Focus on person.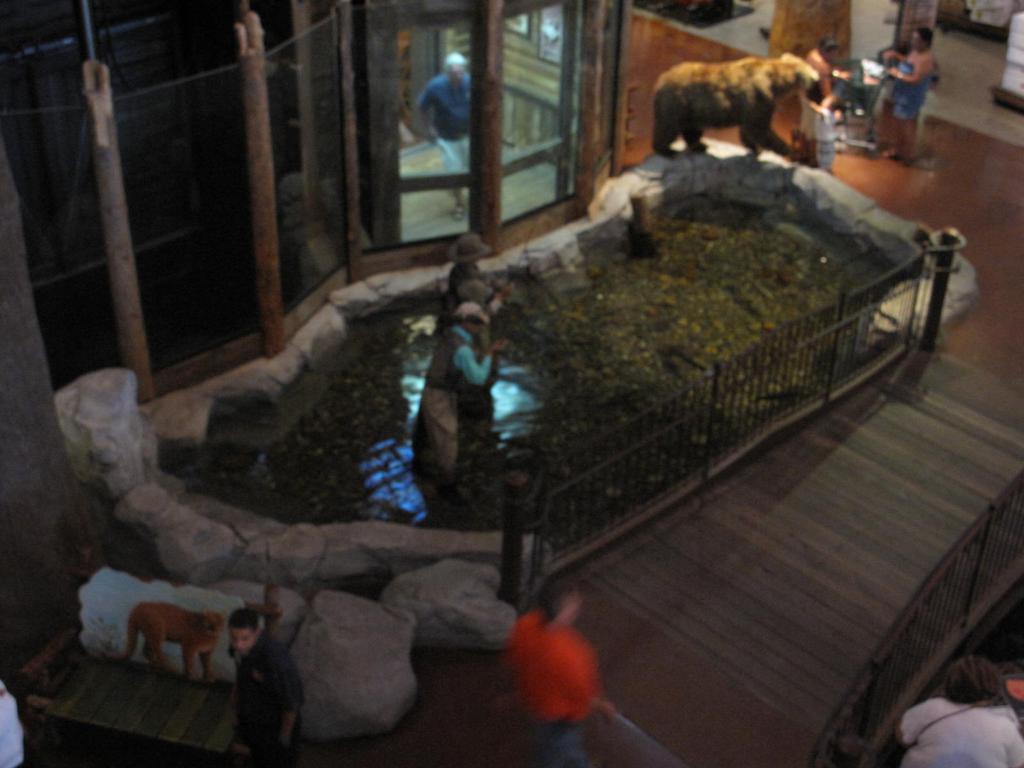
Focused at bbox=(449, 236, 499, 307).
